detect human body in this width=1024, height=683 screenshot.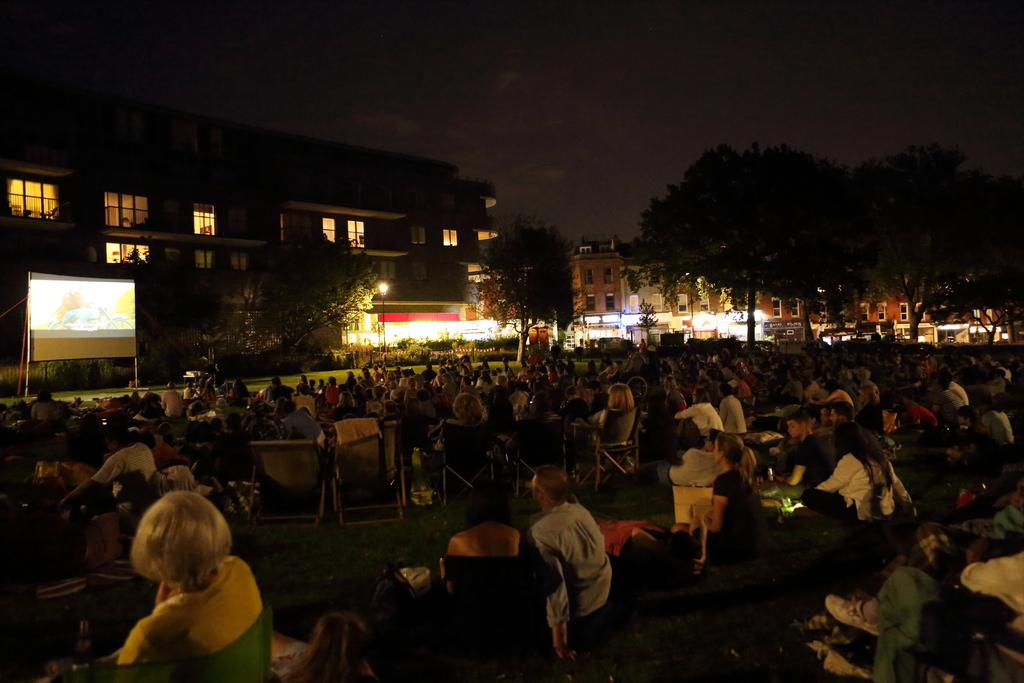
Detection: box(264, 372, 298, 406).
